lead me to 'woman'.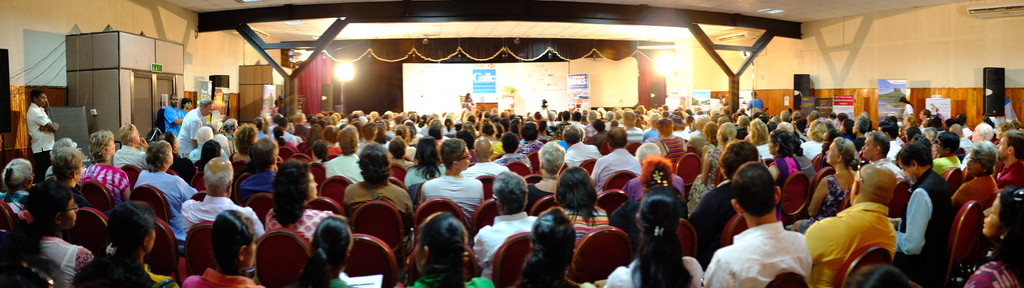
Lead to pyautogui.locateOnScreen(405, 137, 445, 192).
